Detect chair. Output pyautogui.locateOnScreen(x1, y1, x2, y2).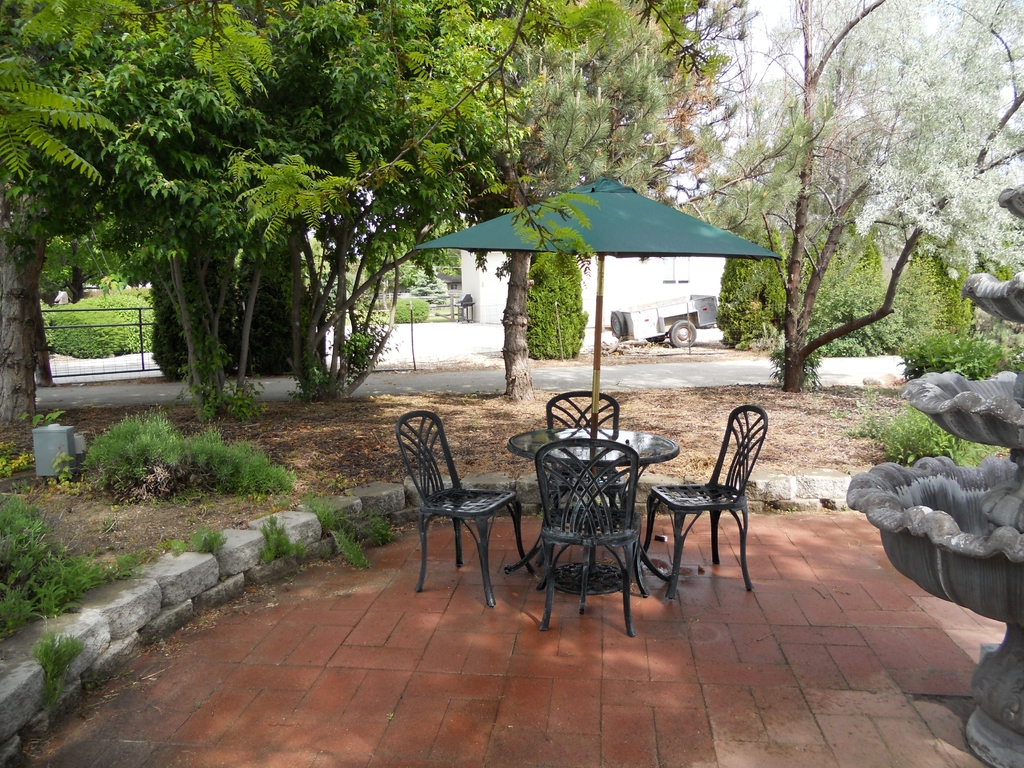
pyautogui.locateOnScreen(408, 420, 541, 611).
